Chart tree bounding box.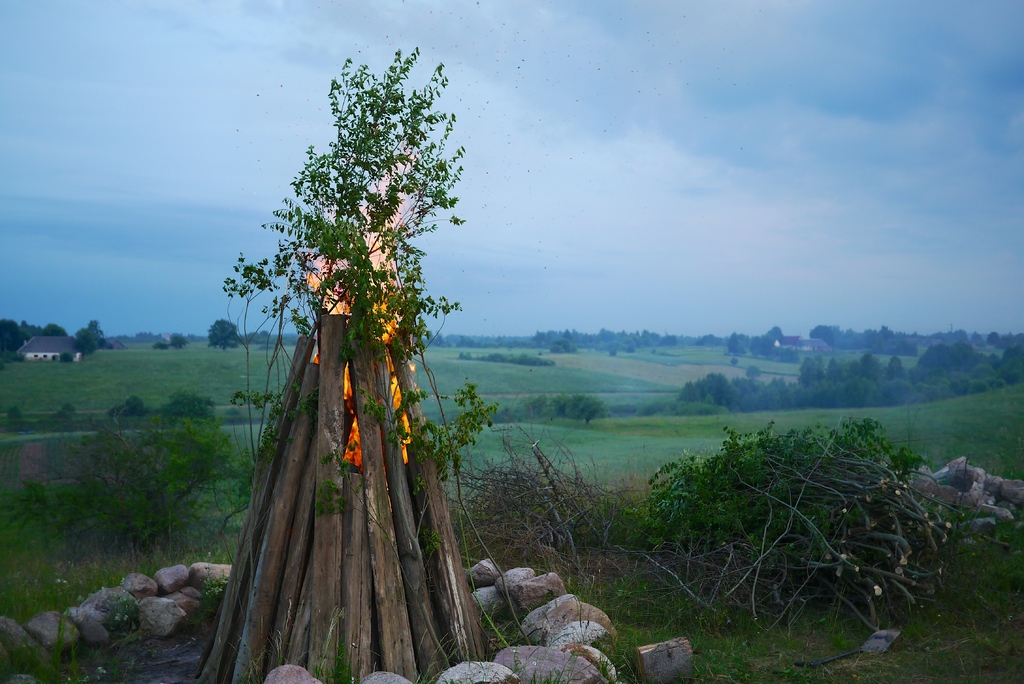
Charted: (77, 314, 105, 348).
